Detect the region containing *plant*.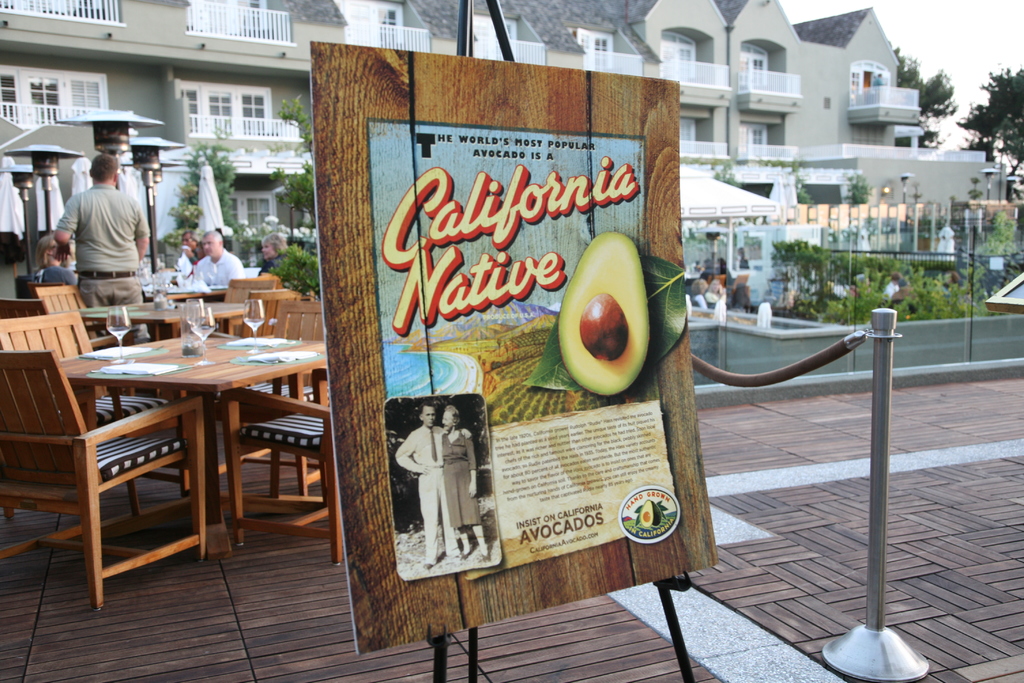
[911,274,953,323].
